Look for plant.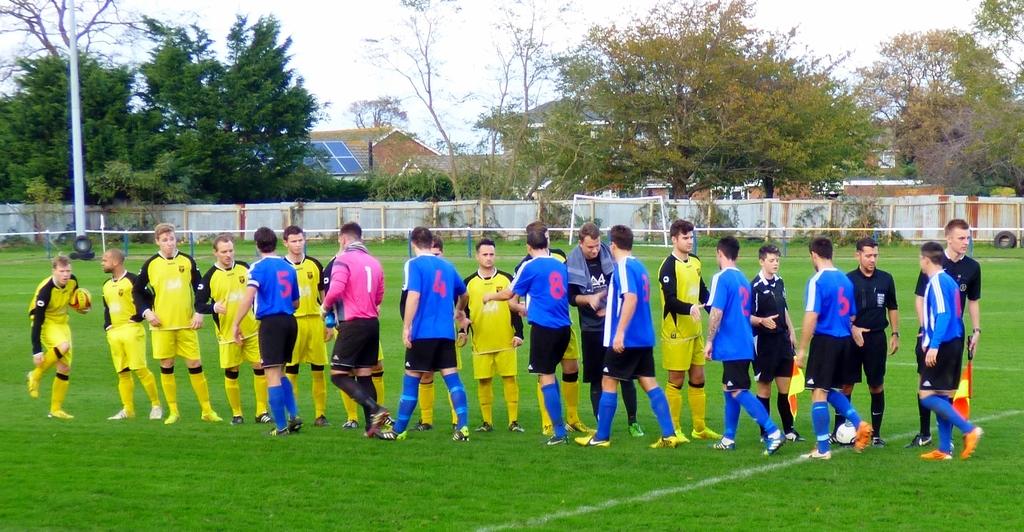
Found: [10, 173, 65, 246].
